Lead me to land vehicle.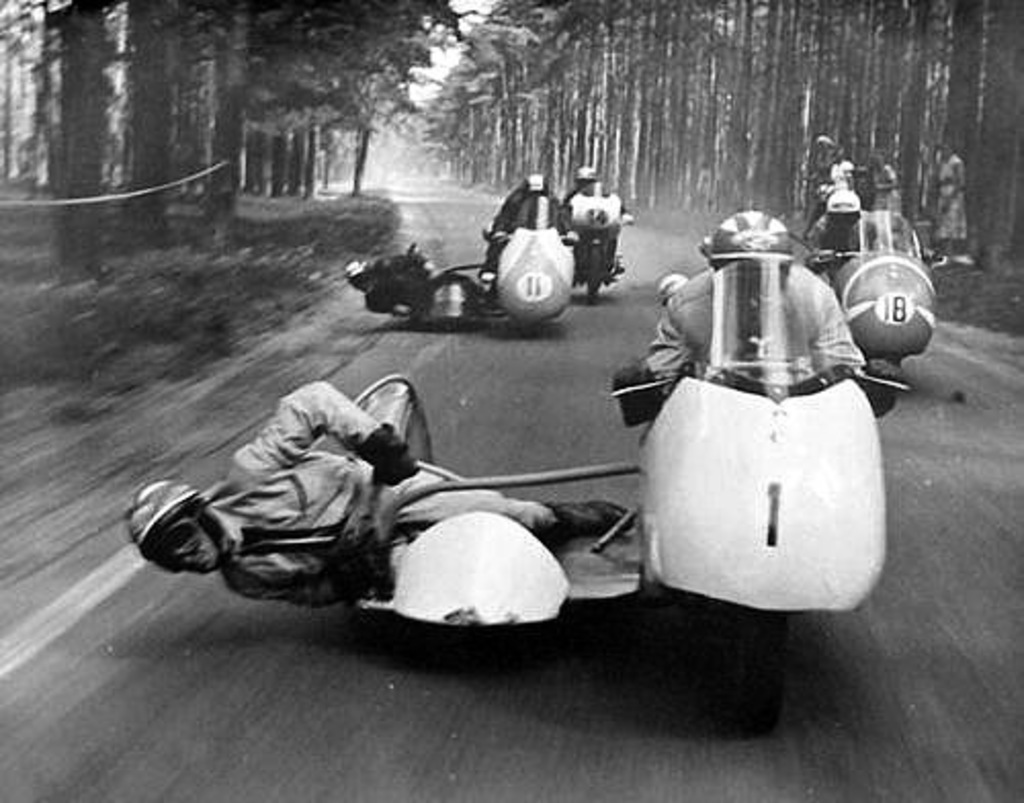
Lead to <bbox>817, 203, 958, 395</bbox>.
